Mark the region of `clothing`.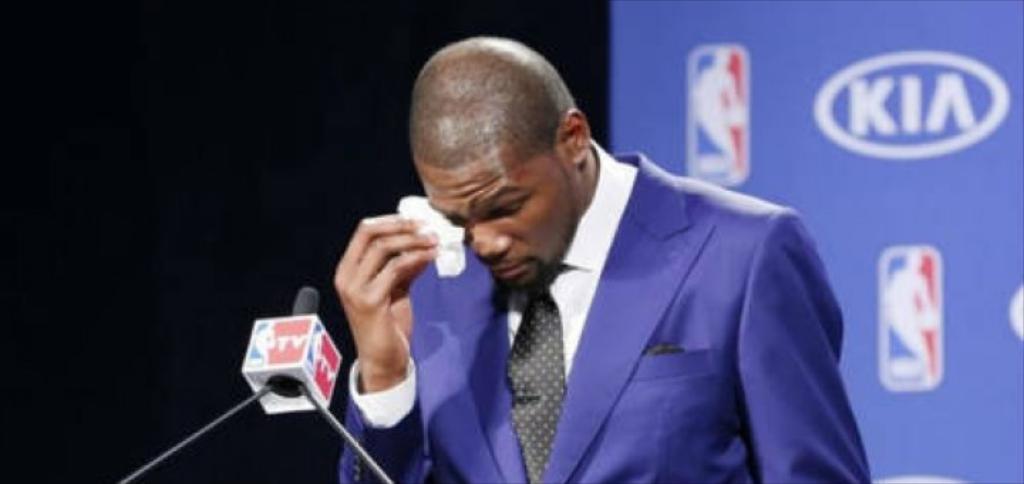
Region: (395, 151, 866, 481).
